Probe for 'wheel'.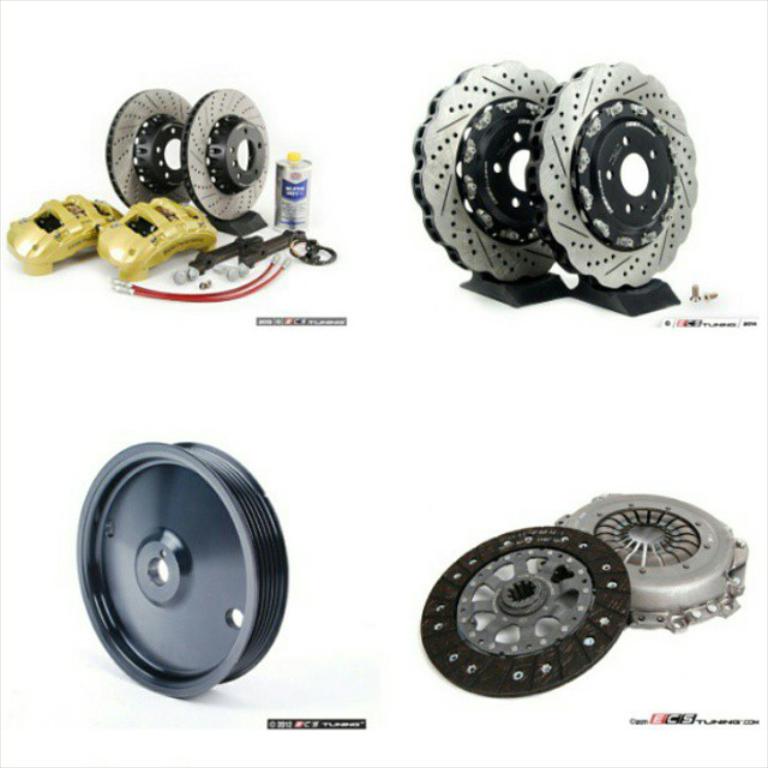
Probe result: <region>422, 521, 634, 691</region>.
